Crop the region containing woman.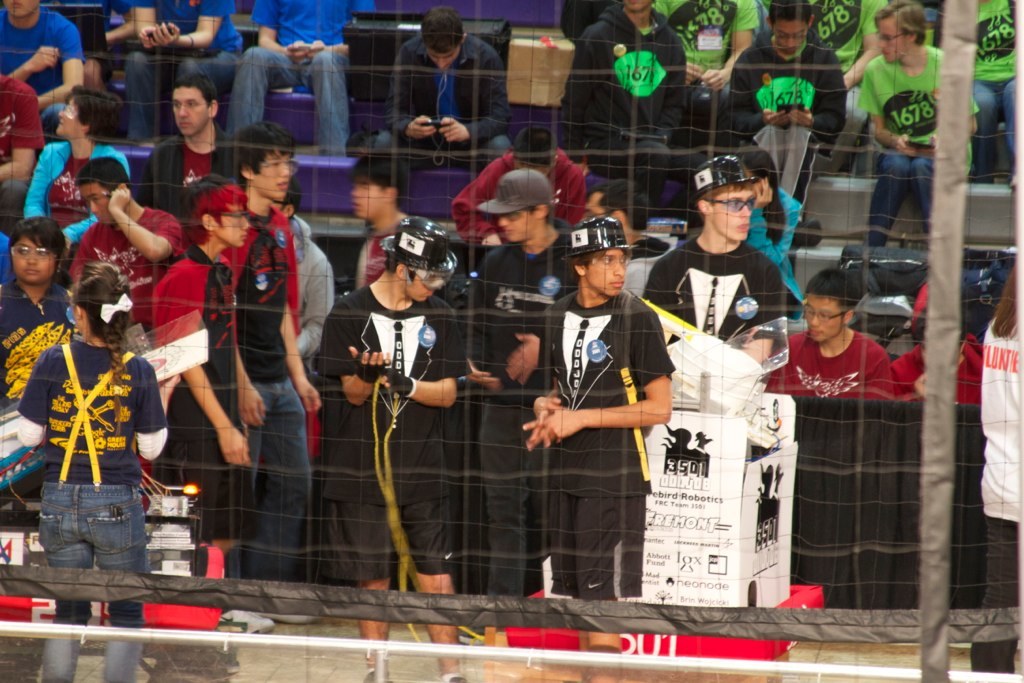
Crop region: box=[730, 149, 807, 318].
